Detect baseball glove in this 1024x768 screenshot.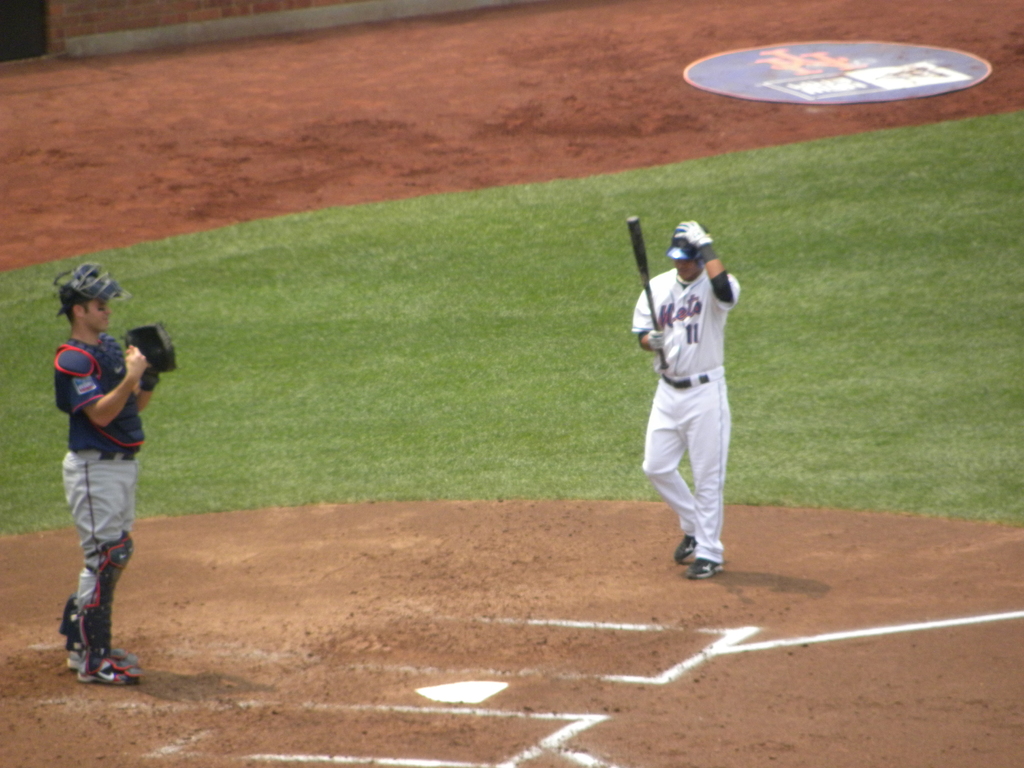
Detection: crop(642, 325, 668, 356).
